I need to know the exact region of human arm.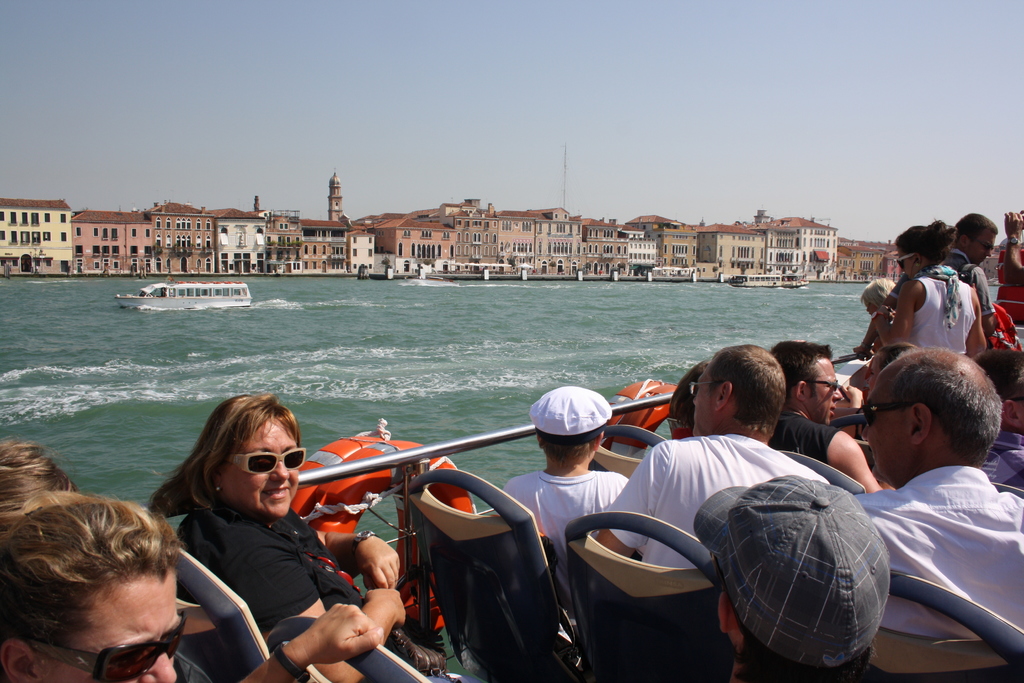
Region: box(239, 605, 383, 682).
